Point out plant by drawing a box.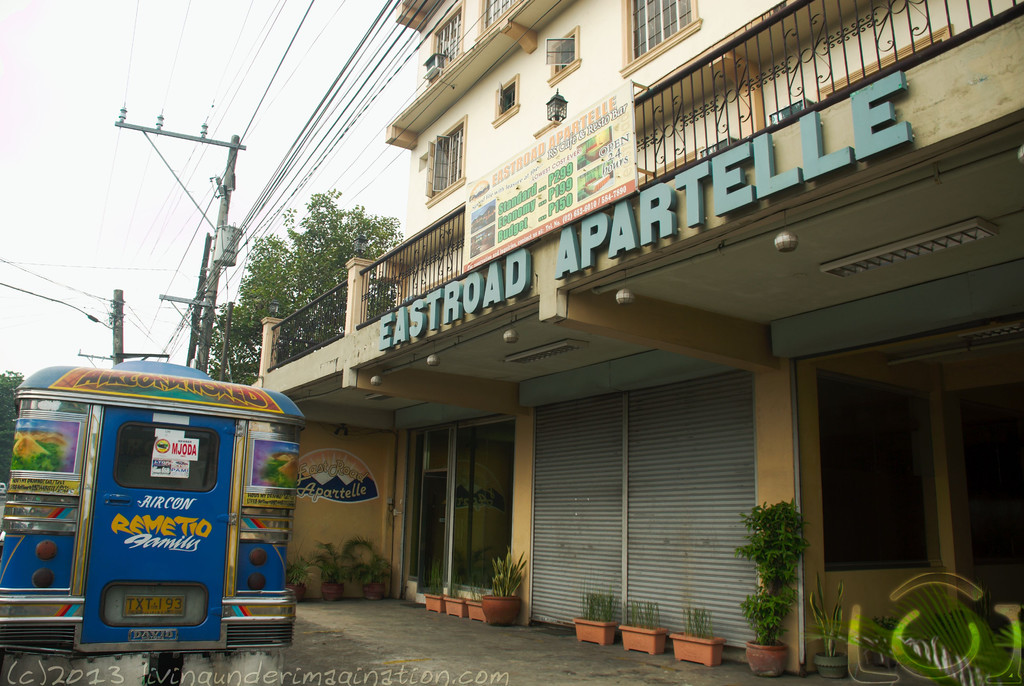
<region>579, 586, 620, 619</region>.
